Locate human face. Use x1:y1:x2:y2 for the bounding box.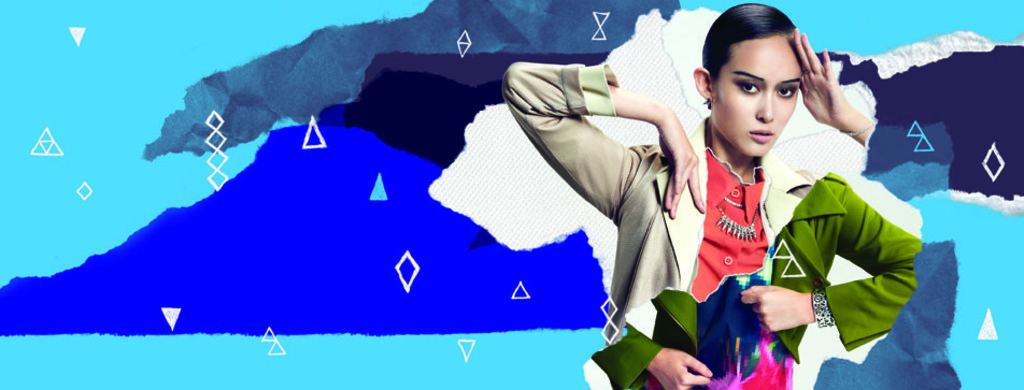
714:35:802:159.
